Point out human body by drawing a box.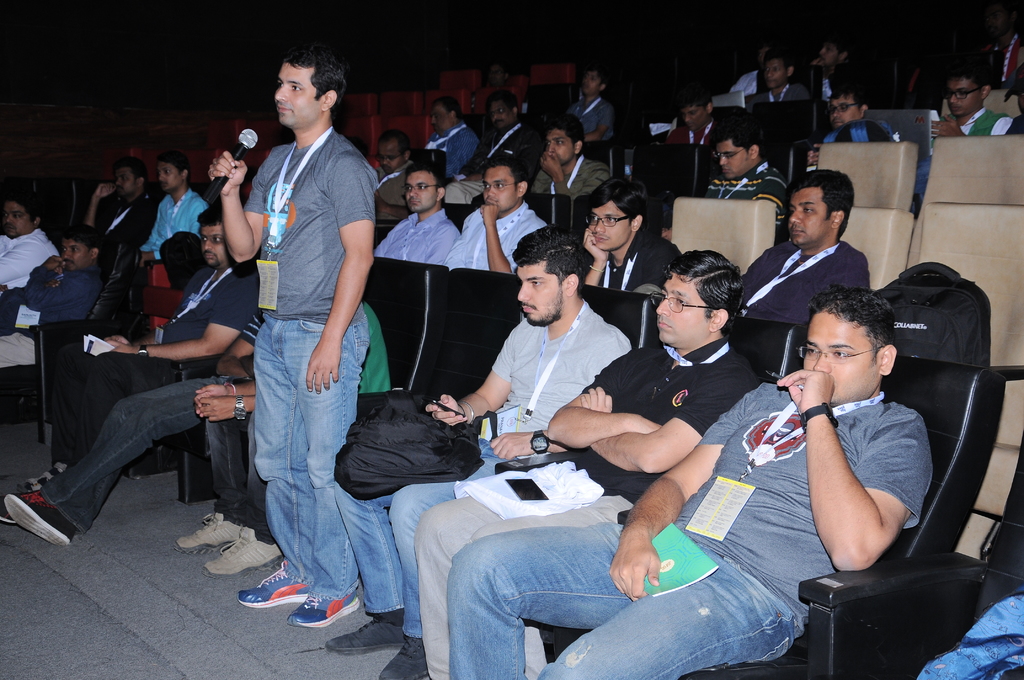
pyautogui.locateOnScreen(88, 181, 155, 255).
